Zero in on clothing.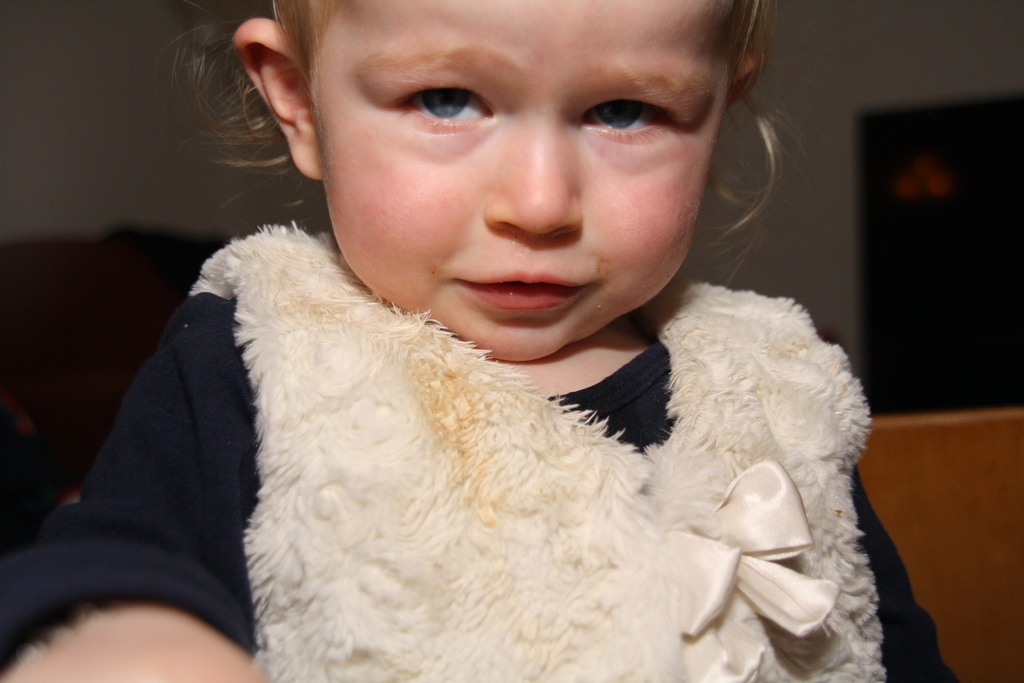
Zeroed in: (84, 161, 927, 671).
